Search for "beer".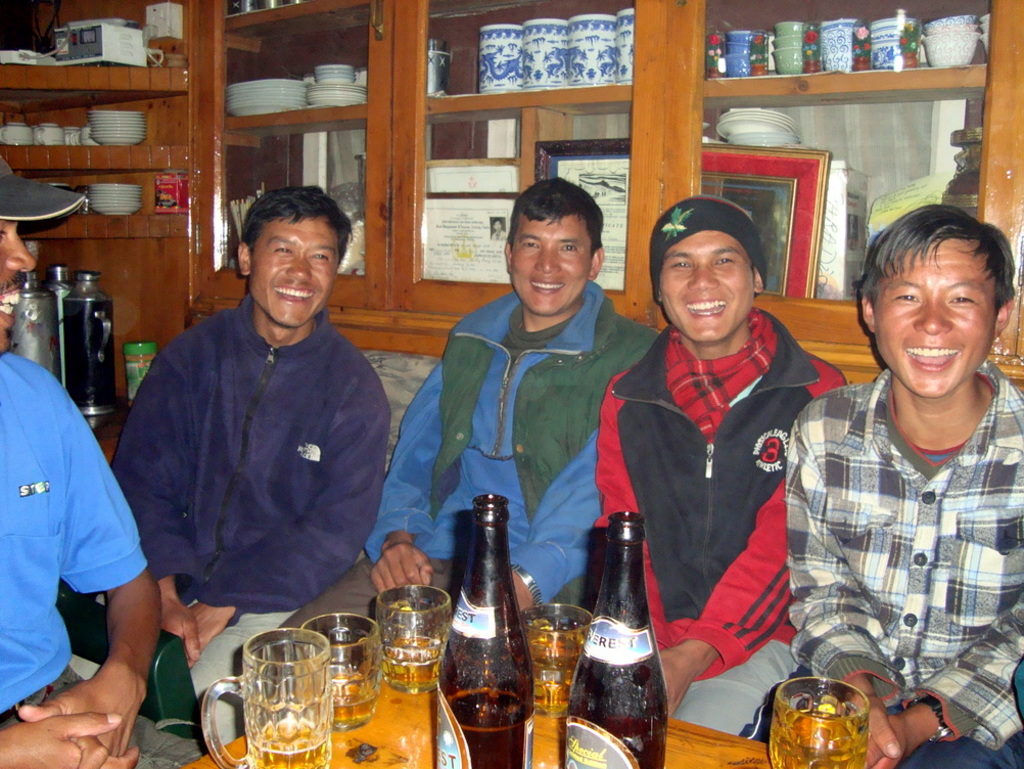
Found at BBox(375, 606, 445, 696).
